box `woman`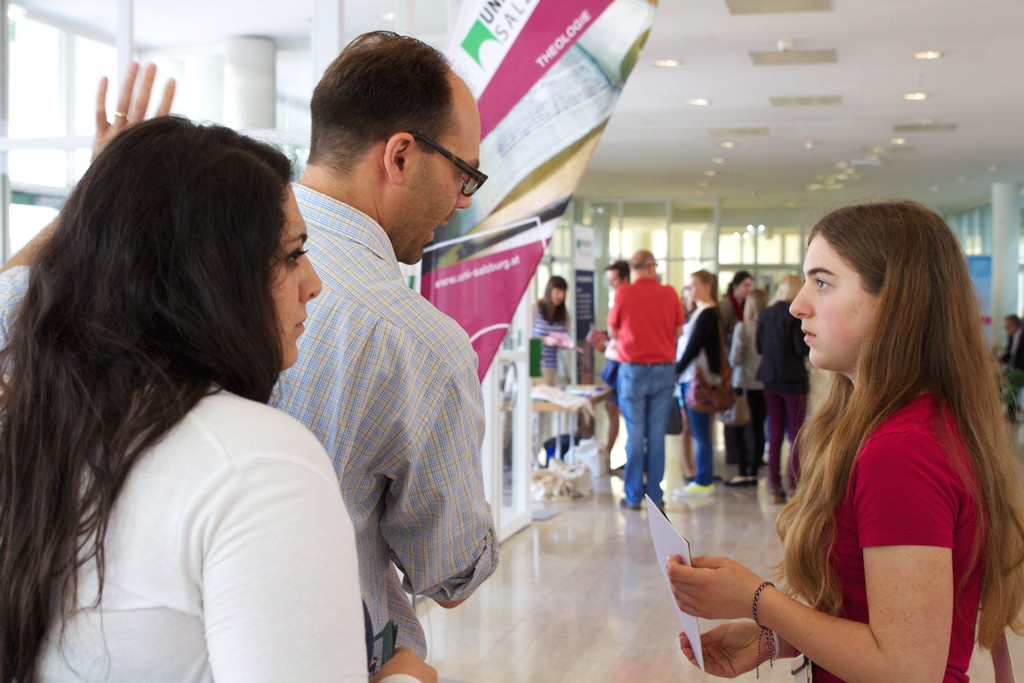
(x1=720, y1=266, x2=757, y2=349)
